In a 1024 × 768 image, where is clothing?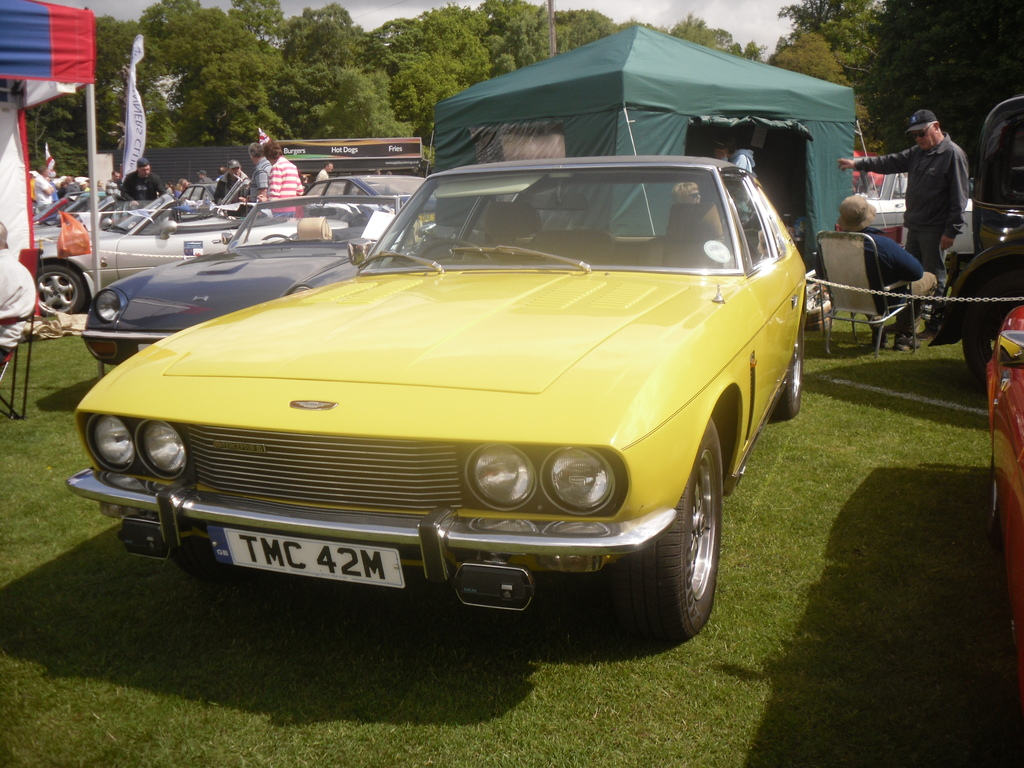
121:173:167:199.
